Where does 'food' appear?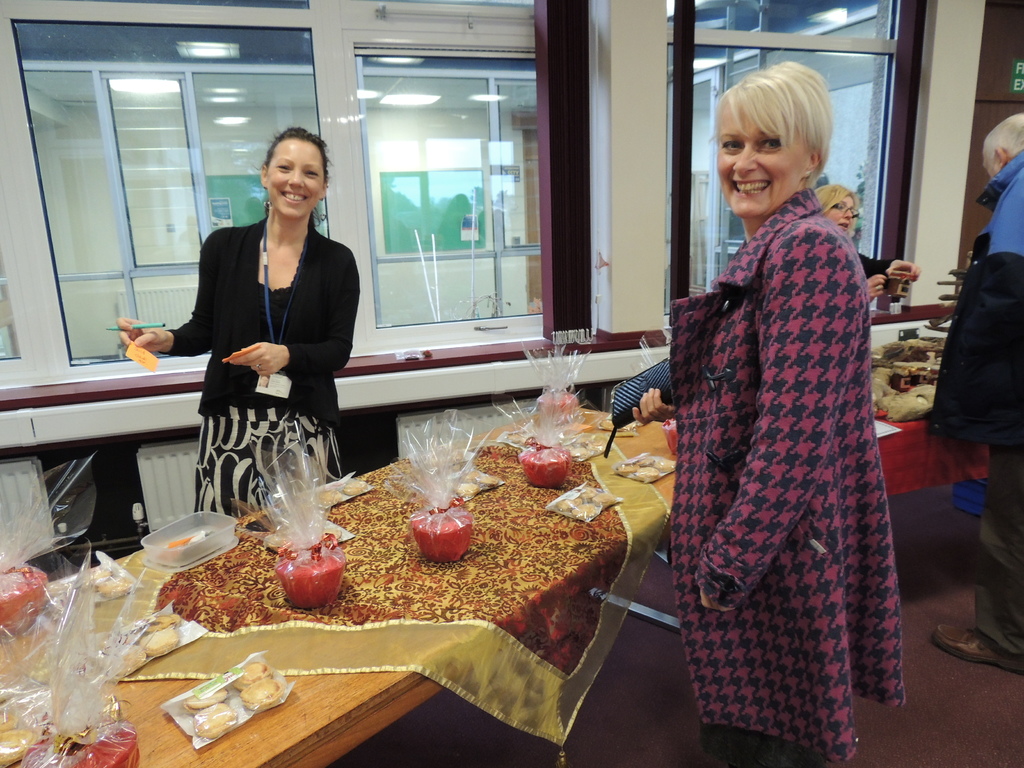
Appears at [left=139, top=611, right=181, bottom=633].
